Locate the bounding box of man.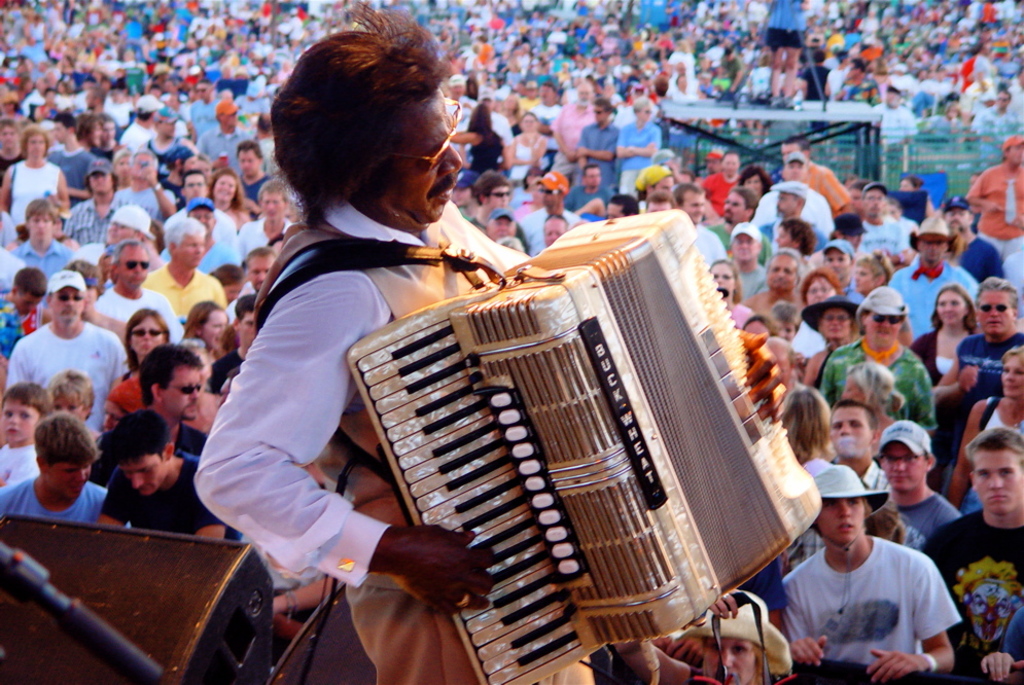
Bounding box: box=[517, 160, 590, 251].
